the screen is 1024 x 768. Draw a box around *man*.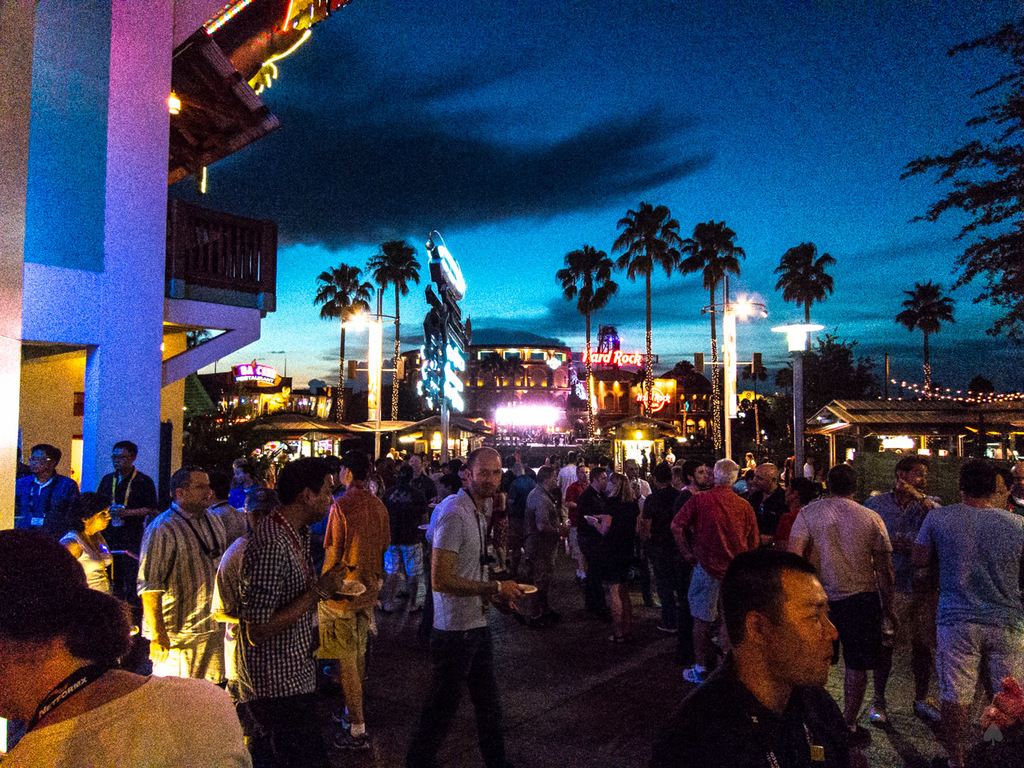
crop(674, 466, 712, 510).
